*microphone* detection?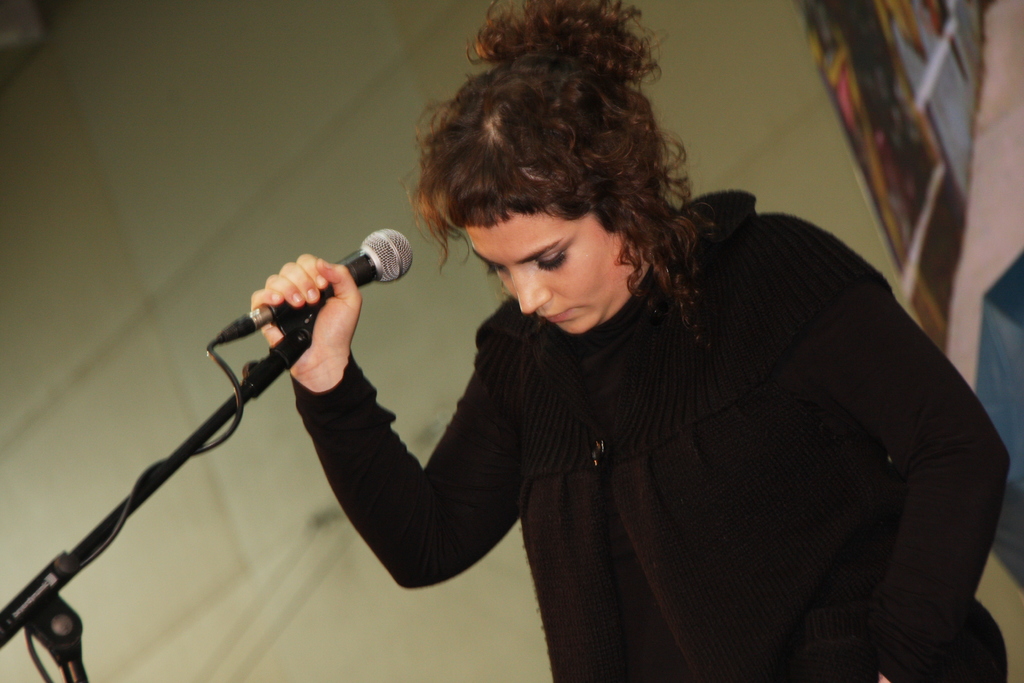
(left=203, top=226, right=419, bottom=354)
